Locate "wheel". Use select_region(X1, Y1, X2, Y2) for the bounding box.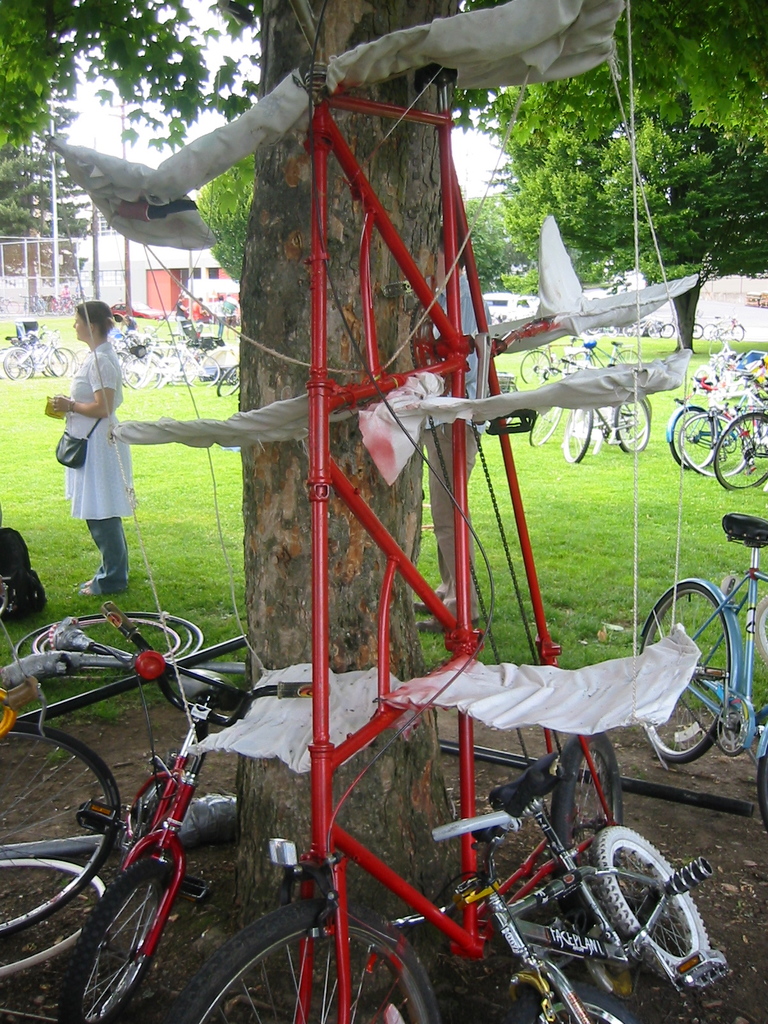
select_region(172, 908, 440, 1023).
